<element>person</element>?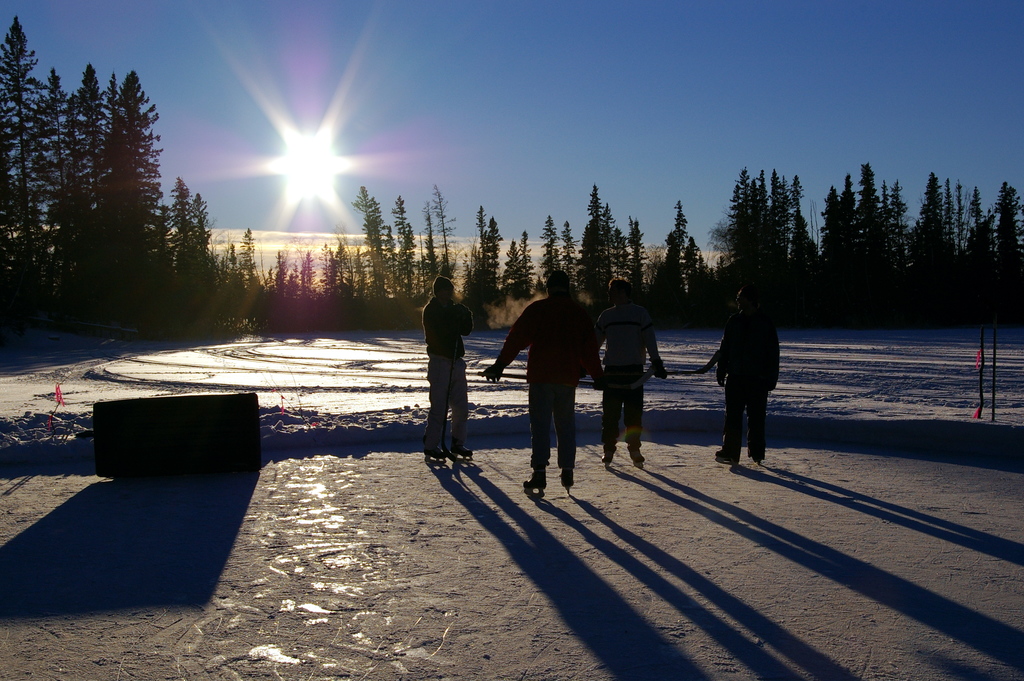
{"left": 420, "top": 275, "right": 479, "bottom": 468}
